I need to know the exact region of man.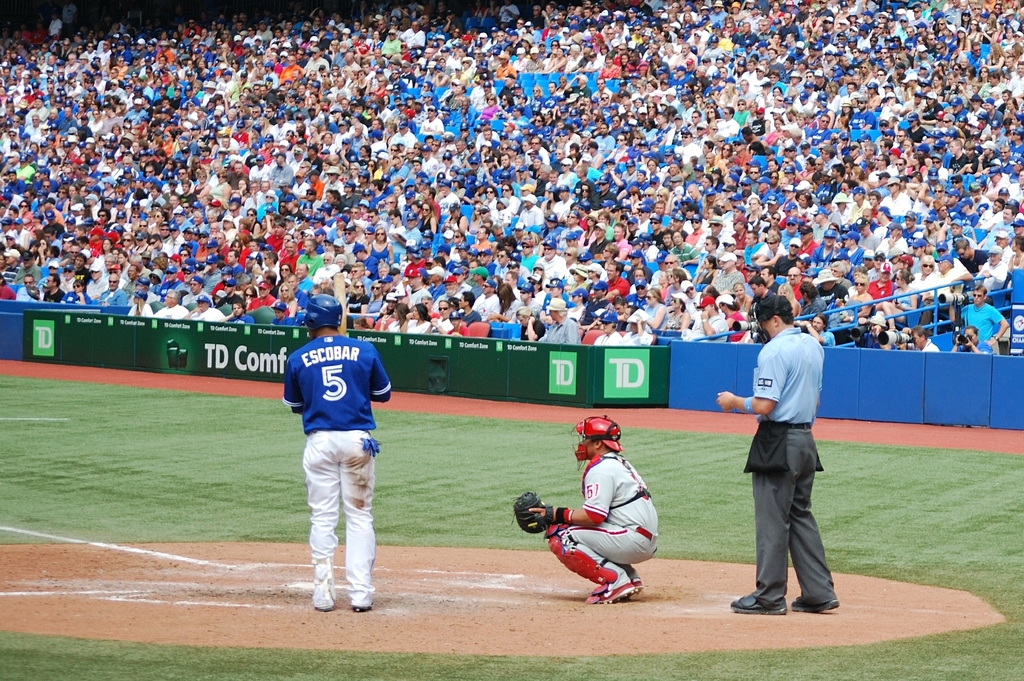
Region: region(40, 180, 56, 198).
